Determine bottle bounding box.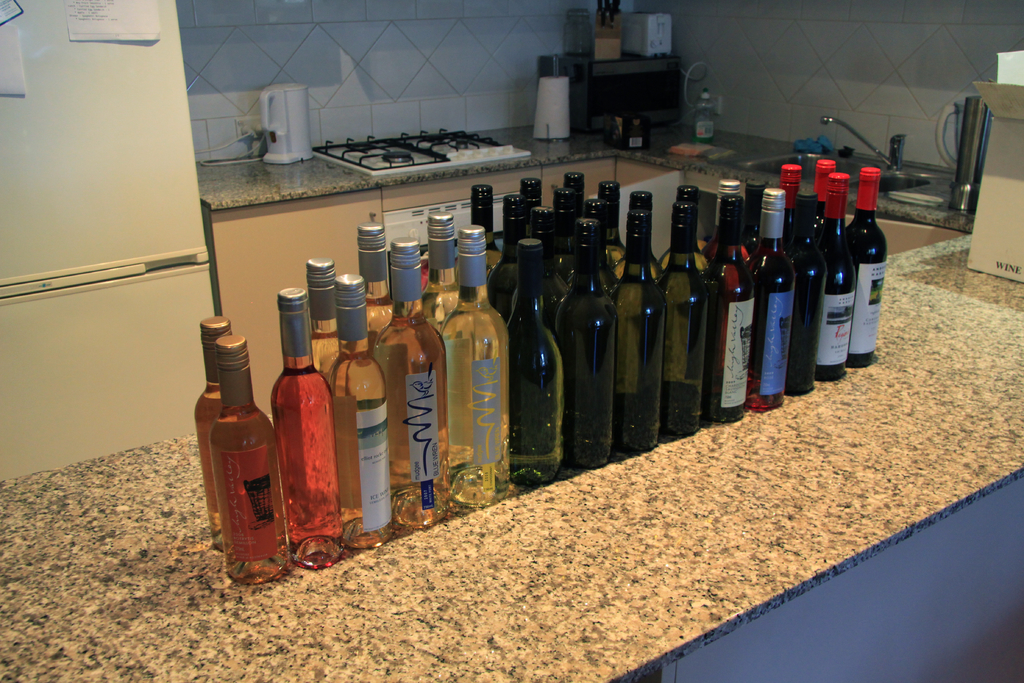
Determined: 310/255/339/380.
